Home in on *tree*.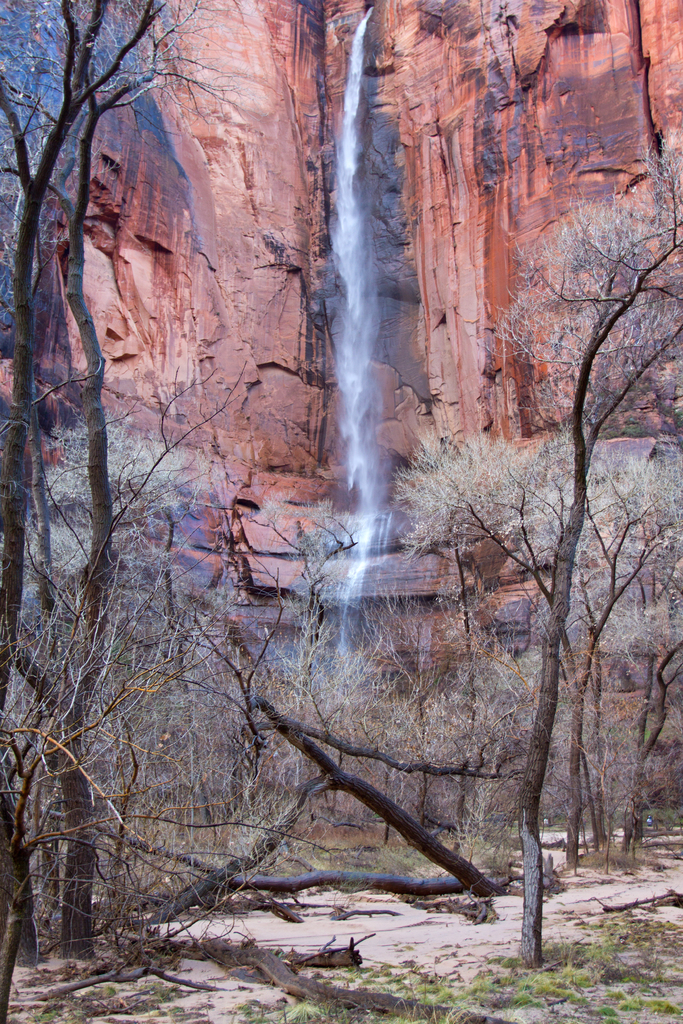
Homed in at [475,127,682,964].
